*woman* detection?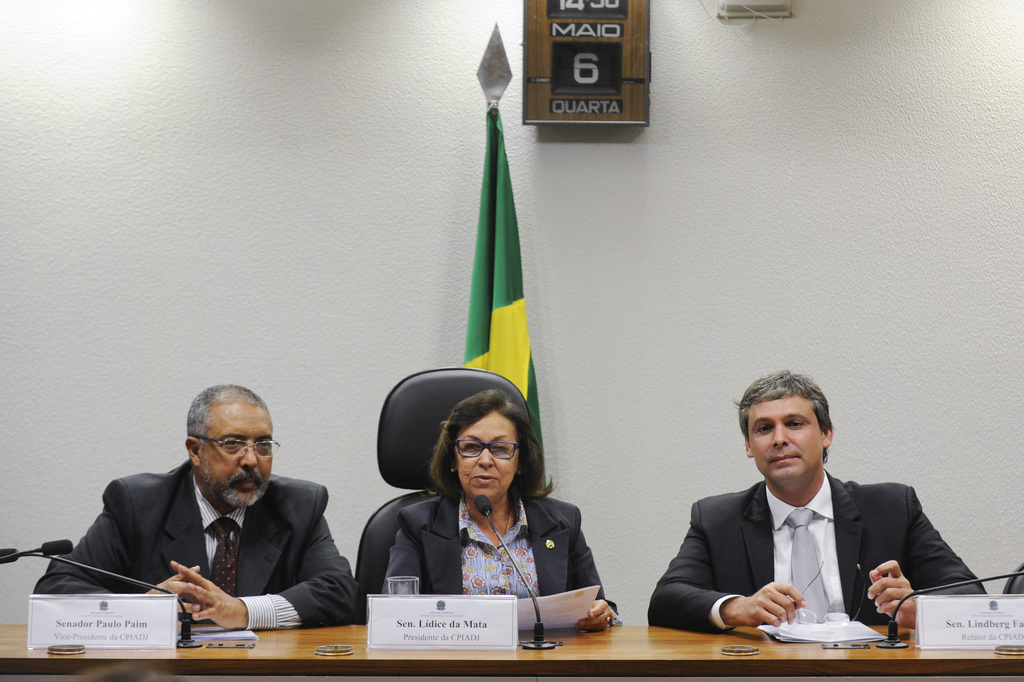
box(323, 397, 613, 636)
